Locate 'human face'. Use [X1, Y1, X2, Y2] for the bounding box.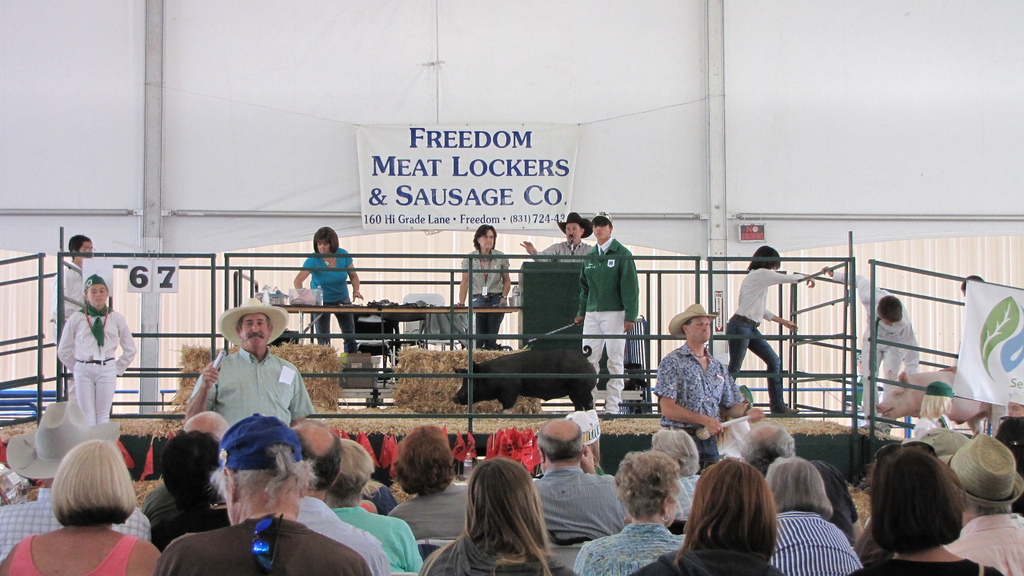
[316, 238, 332, 258].
